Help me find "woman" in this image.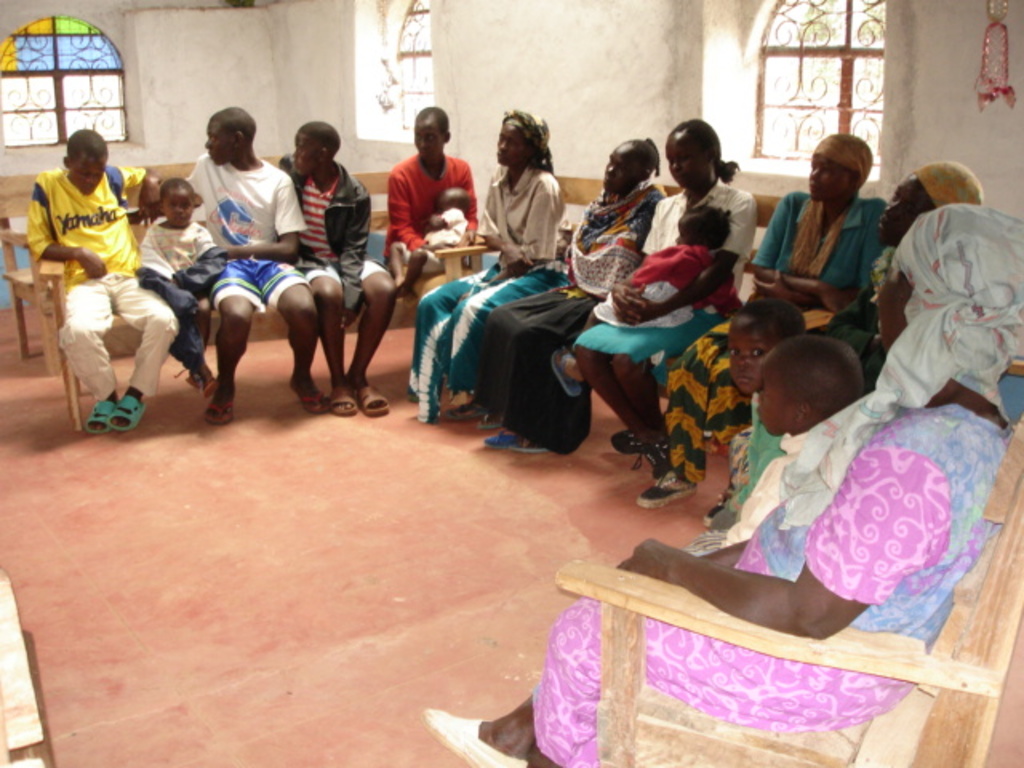
Found it: BBox(486, 123, 669, 454).
